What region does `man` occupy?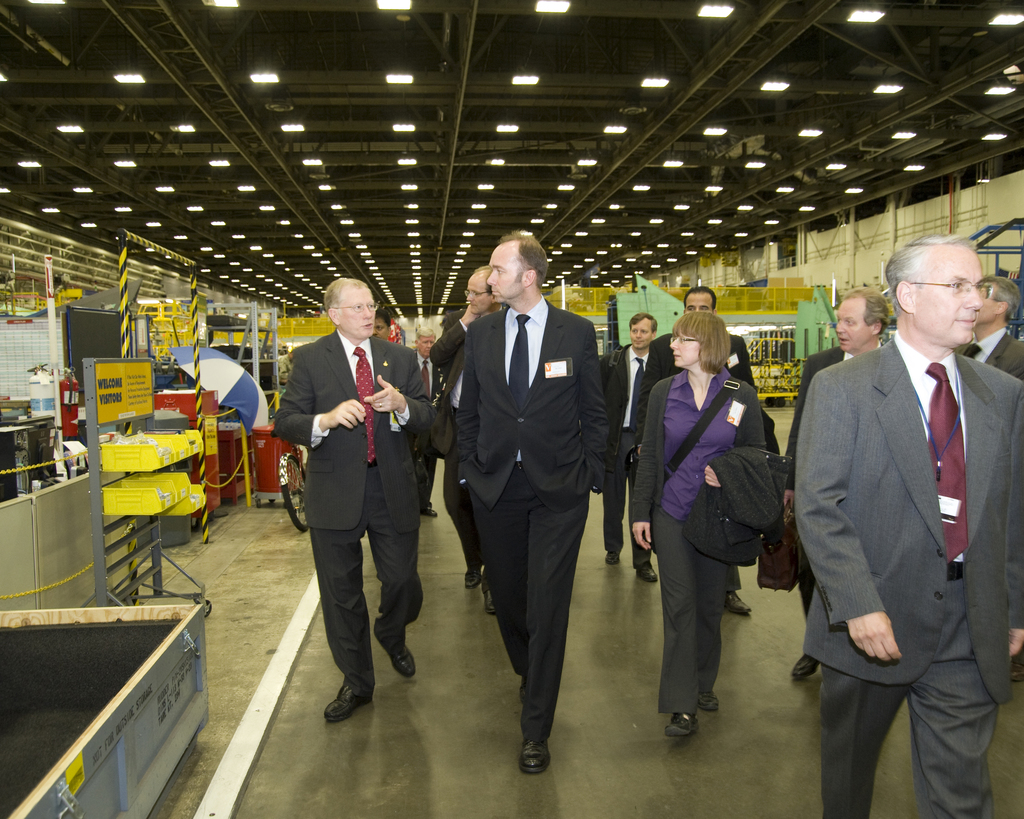
bbox=[783, 283, 897, 683].
